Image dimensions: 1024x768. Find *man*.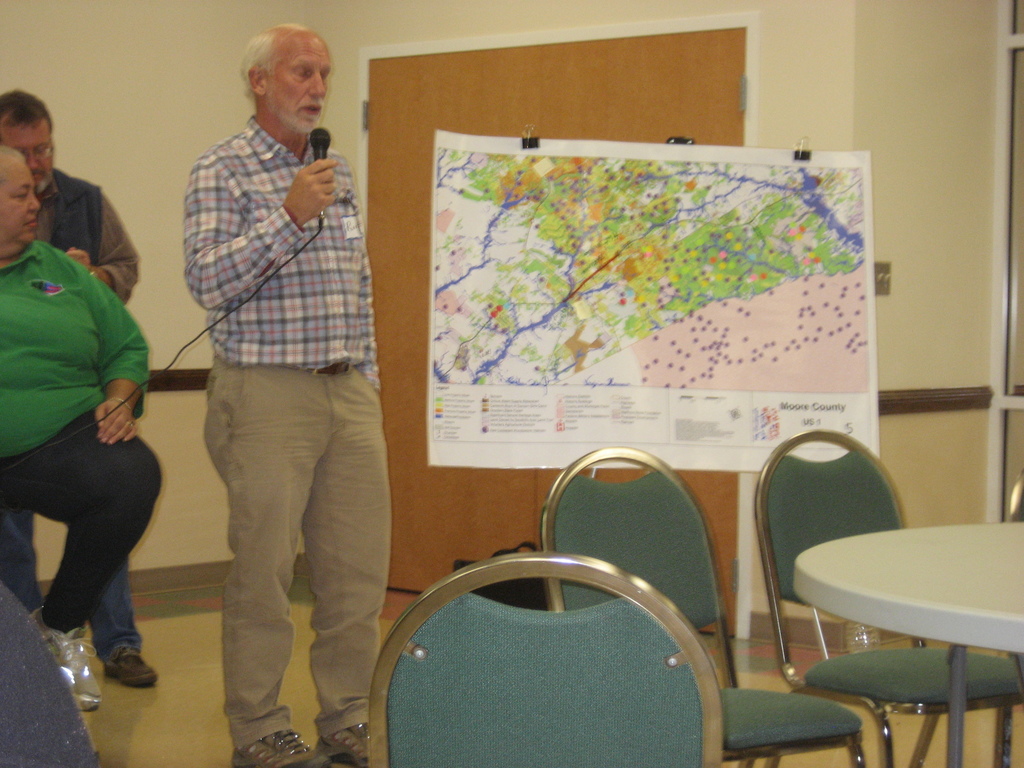
box=[0, 85, 154, 687].
